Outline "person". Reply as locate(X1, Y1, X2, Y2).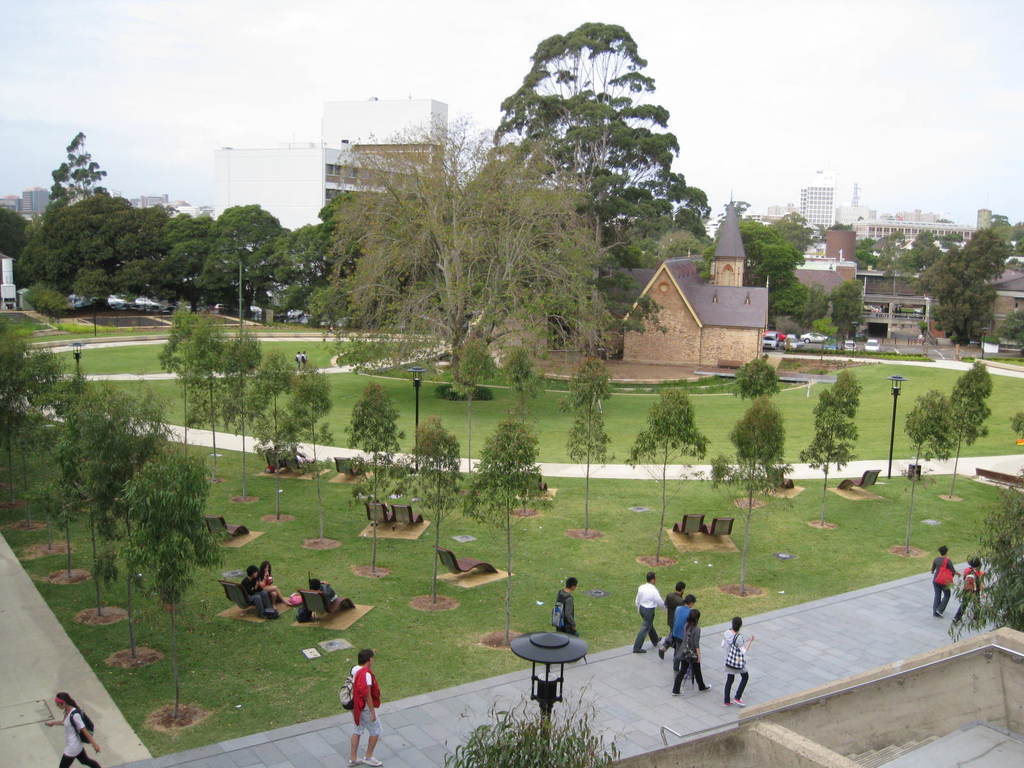
locate(367, 499, 389, 513).
